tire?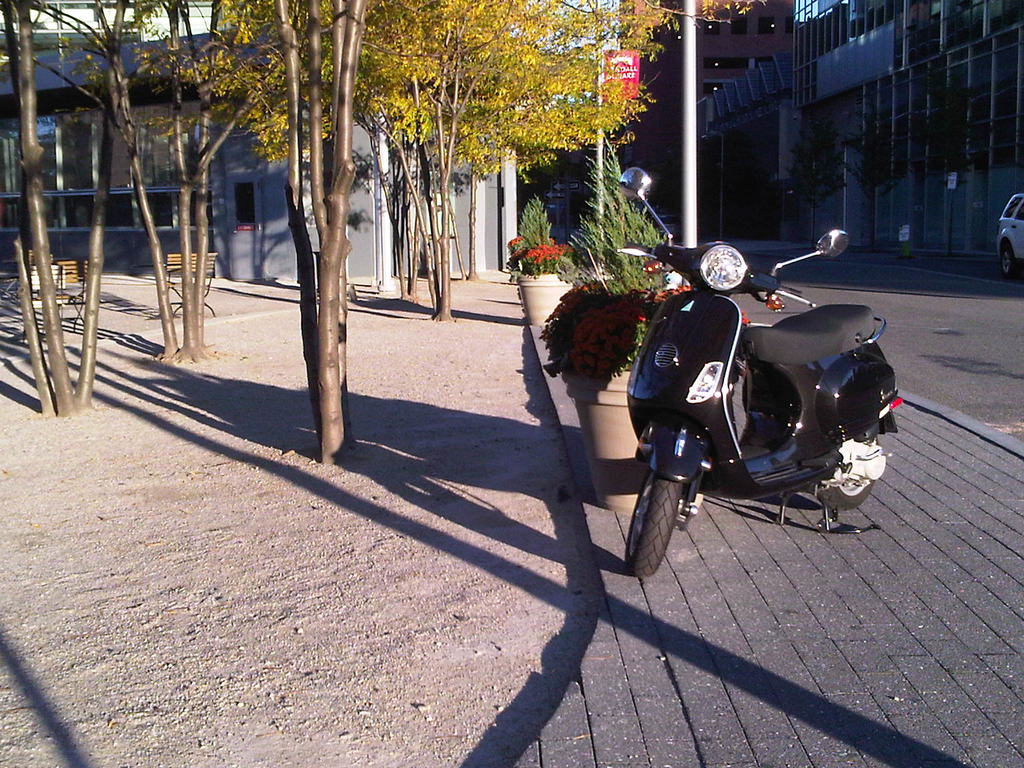
region(816, 437, 879, 513)
